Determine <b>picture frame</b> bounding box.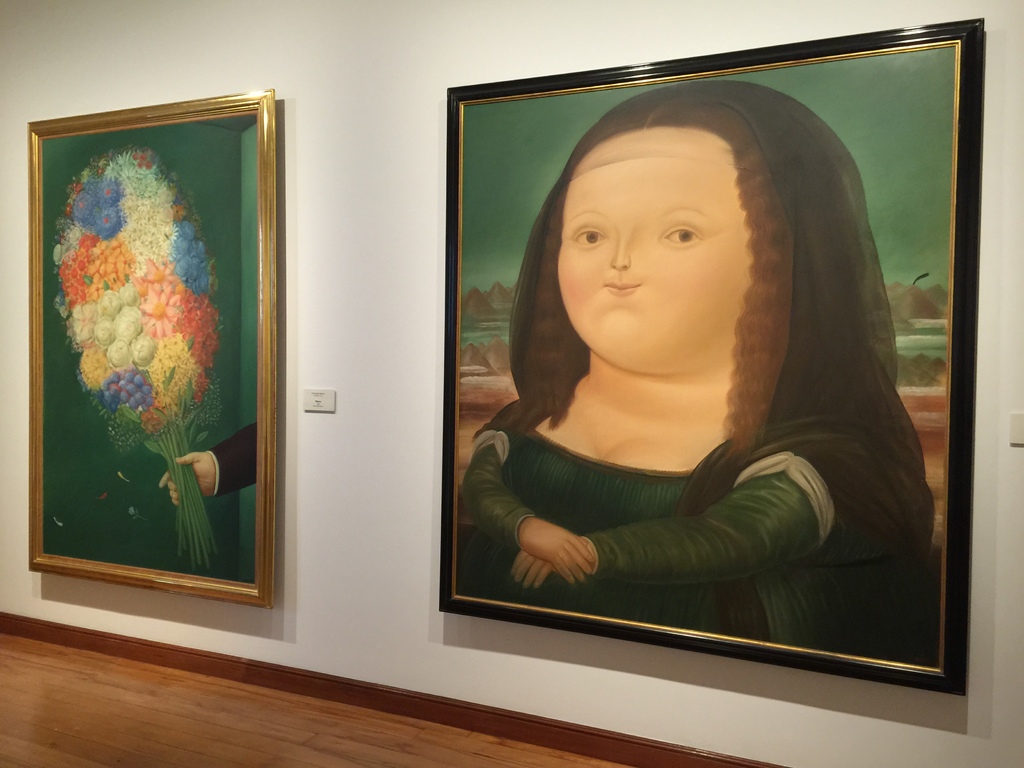
Determined: (28,88,271,610).
